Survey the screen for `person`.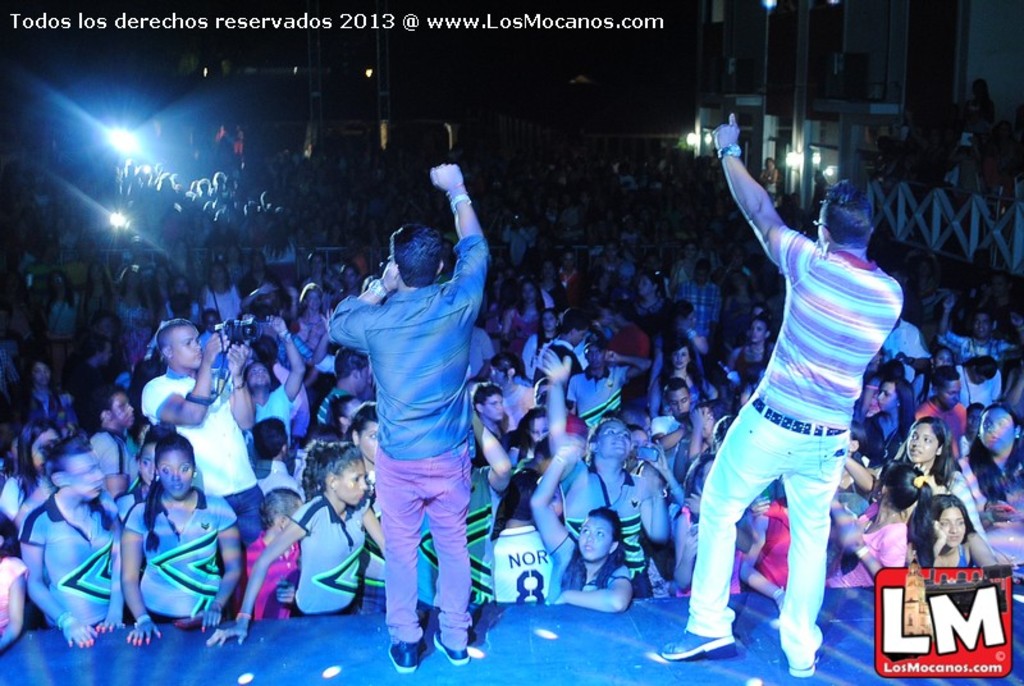
Survey found: detection(499, 280, 547, 356).
